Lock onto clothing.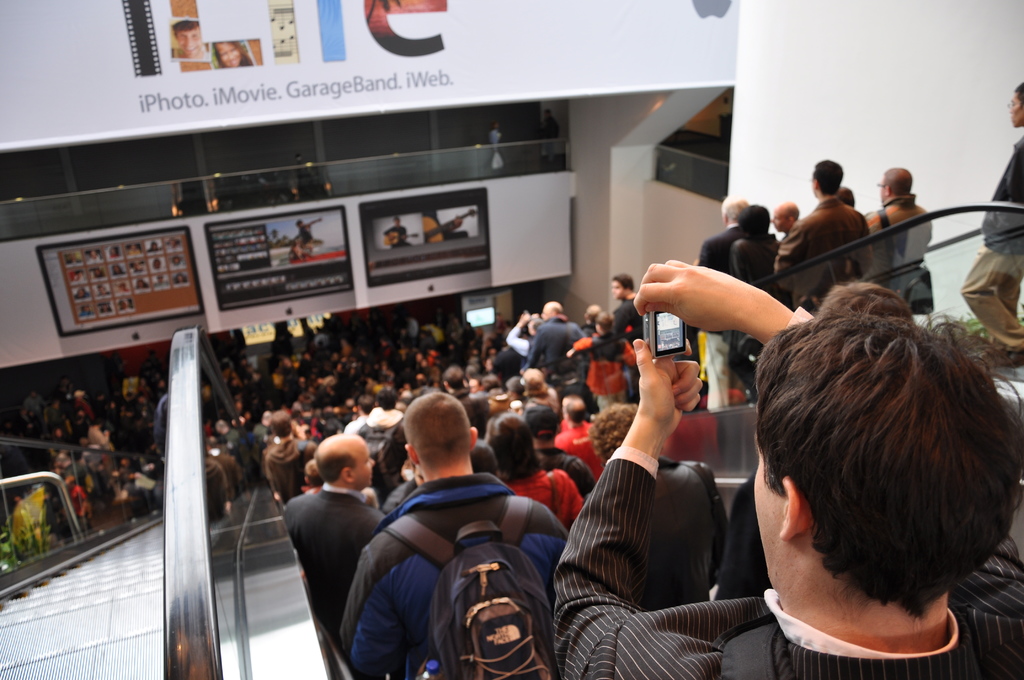
Locked: (left=346, top=442, right=544, bottom=672).
